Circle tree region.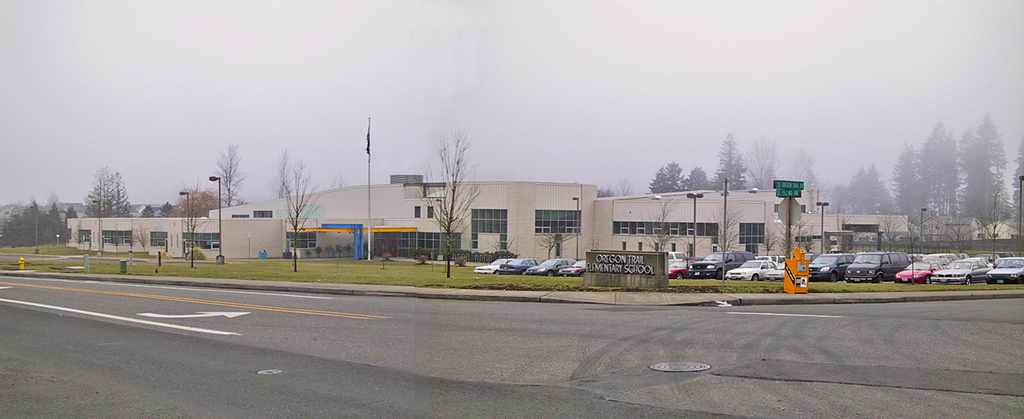
Region: Rect(276, 151, 327, 282).
